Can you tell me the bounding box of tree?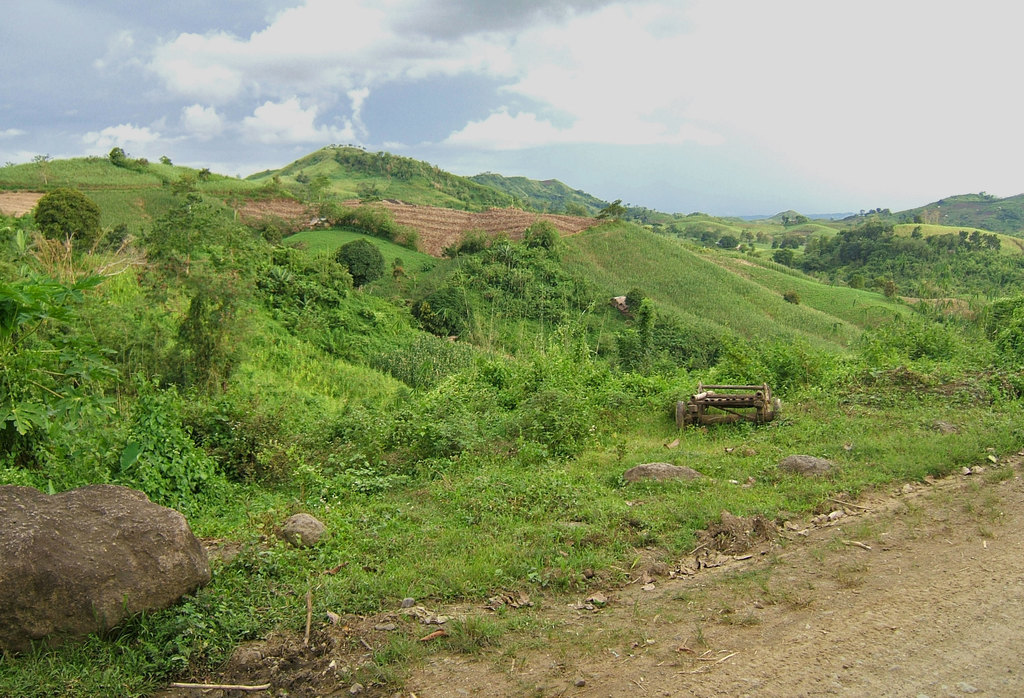
locate(772, 248, 794, 262).
